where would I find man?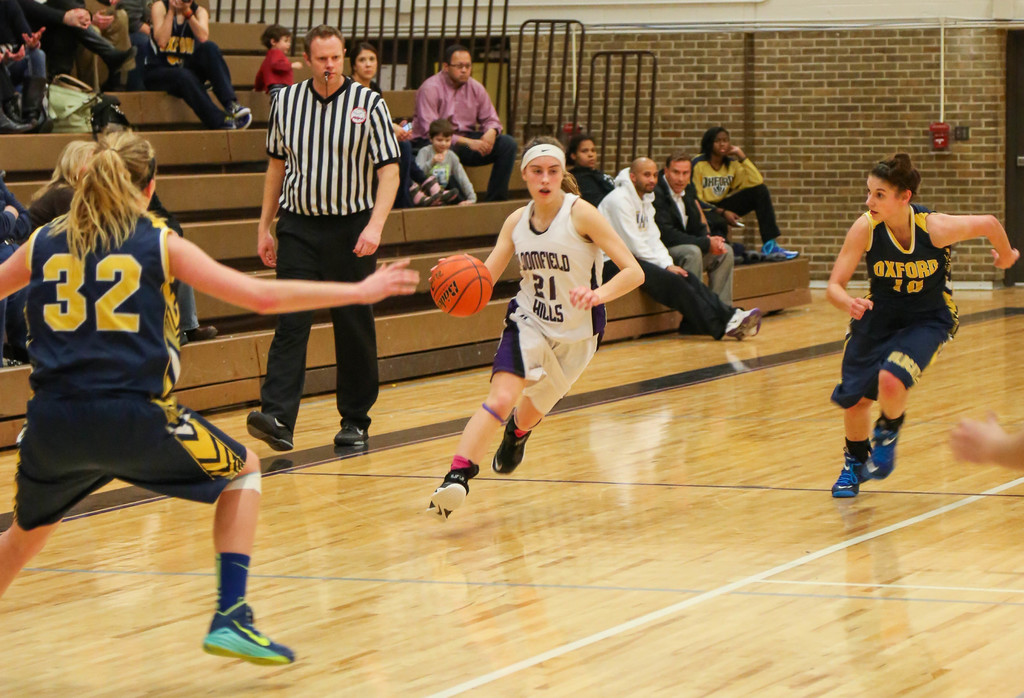
At {"left": 437, "top": 147, "right": 659, "bottom": 523}.
